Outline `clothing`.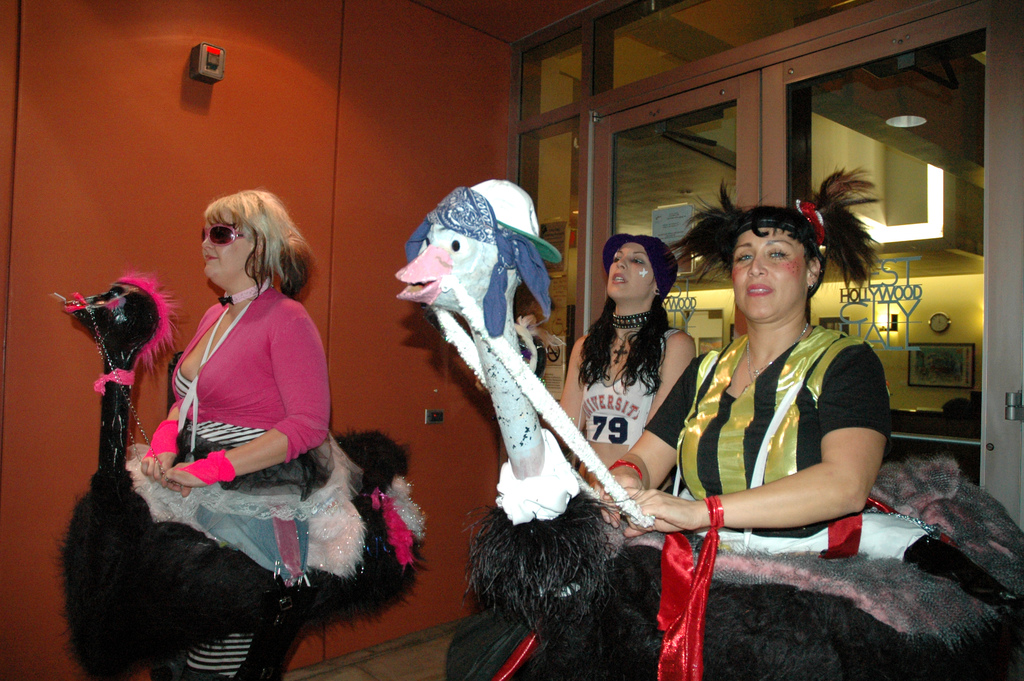
Outline: [93,256,365,623].
